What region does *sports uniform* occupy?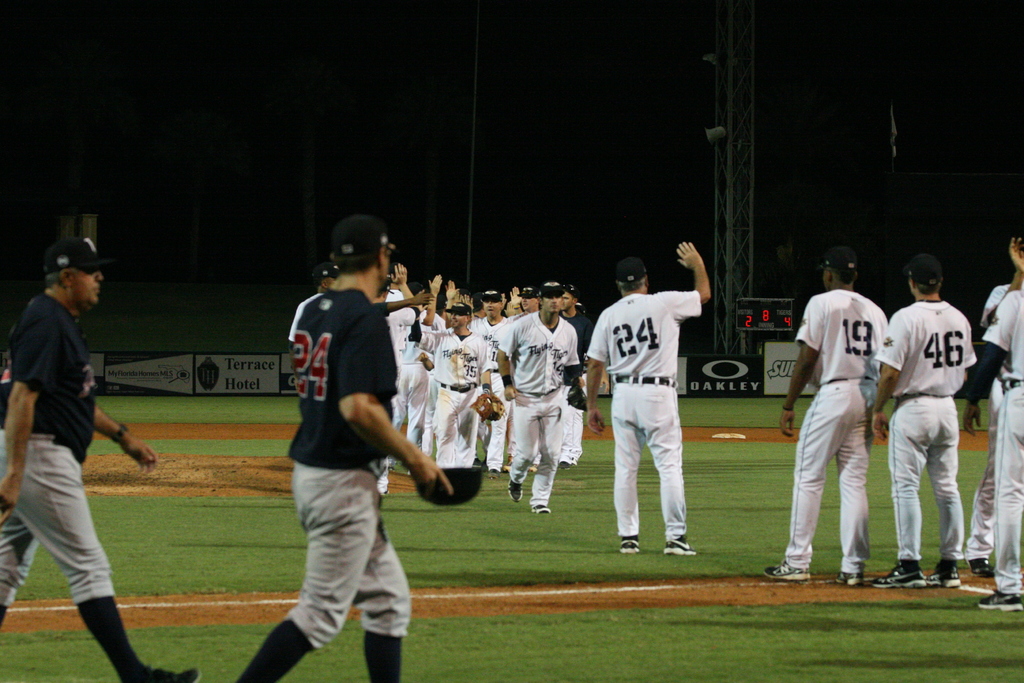
box=[781, 289, 894, 587].
